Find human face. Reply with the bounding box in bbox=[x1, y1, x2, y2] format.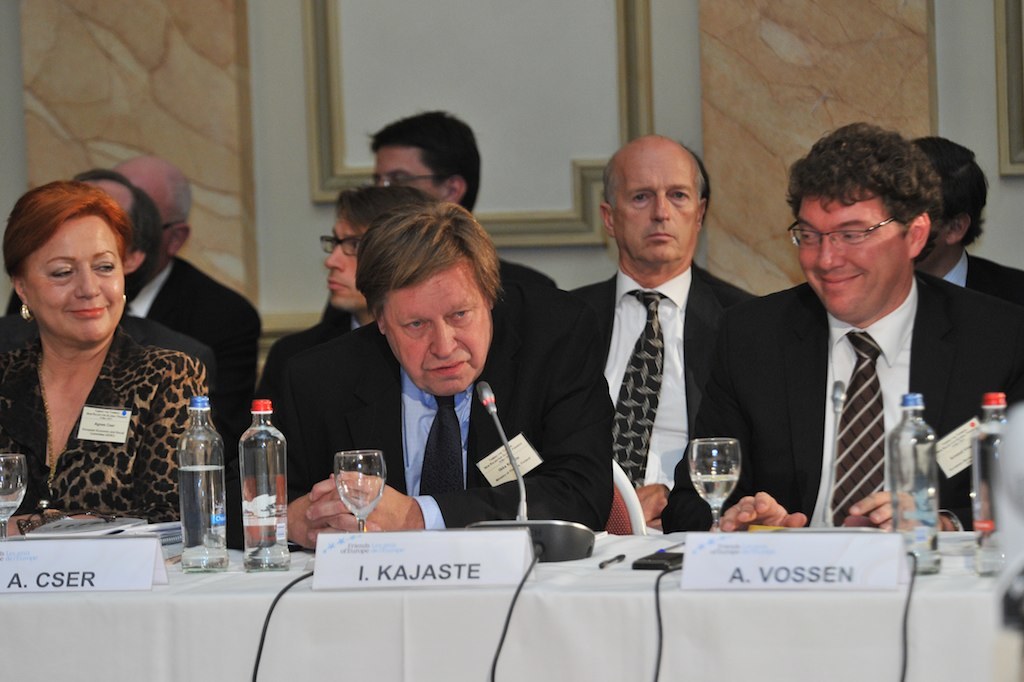
bbox=[324, 213, 369, 309].
